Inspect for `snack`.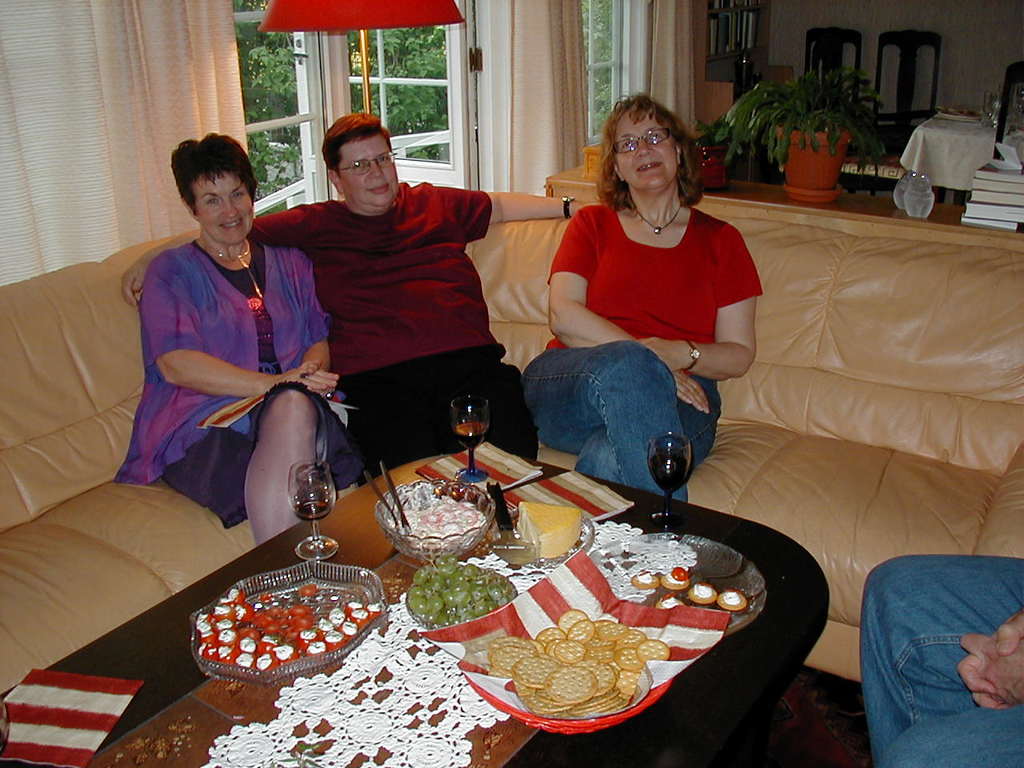
Inspection: {"x1": 382, "y1": 489, "x2": 491, "y2": 567}.
